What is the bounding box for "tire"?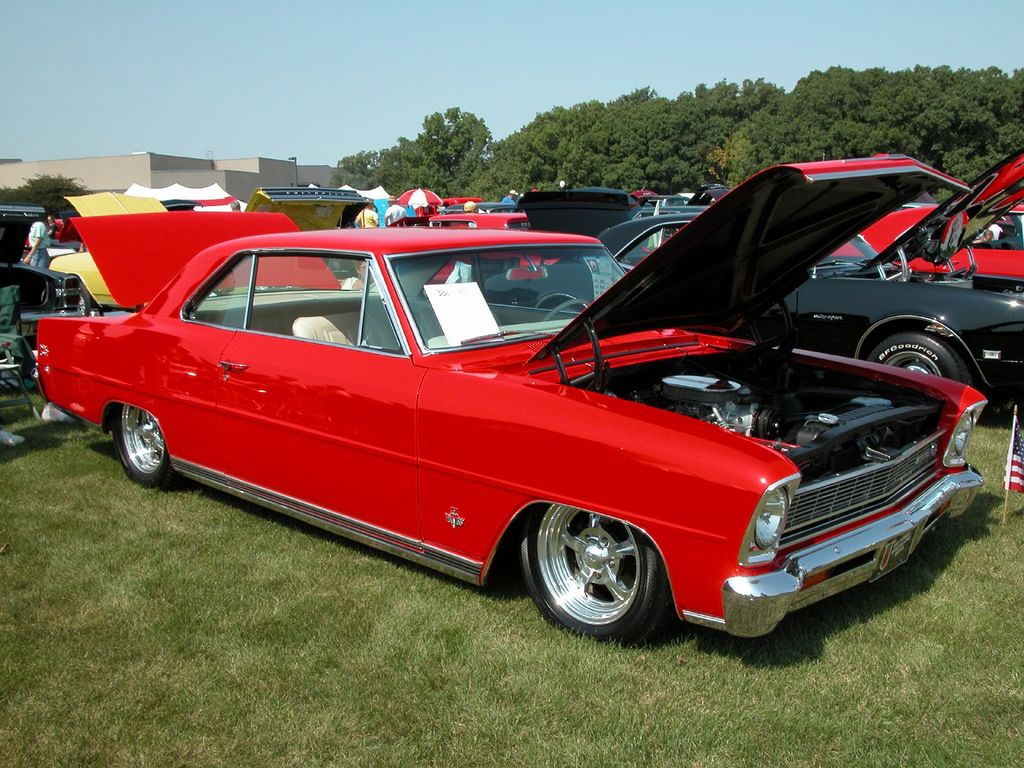
box=[114, 399, 182, 490].
